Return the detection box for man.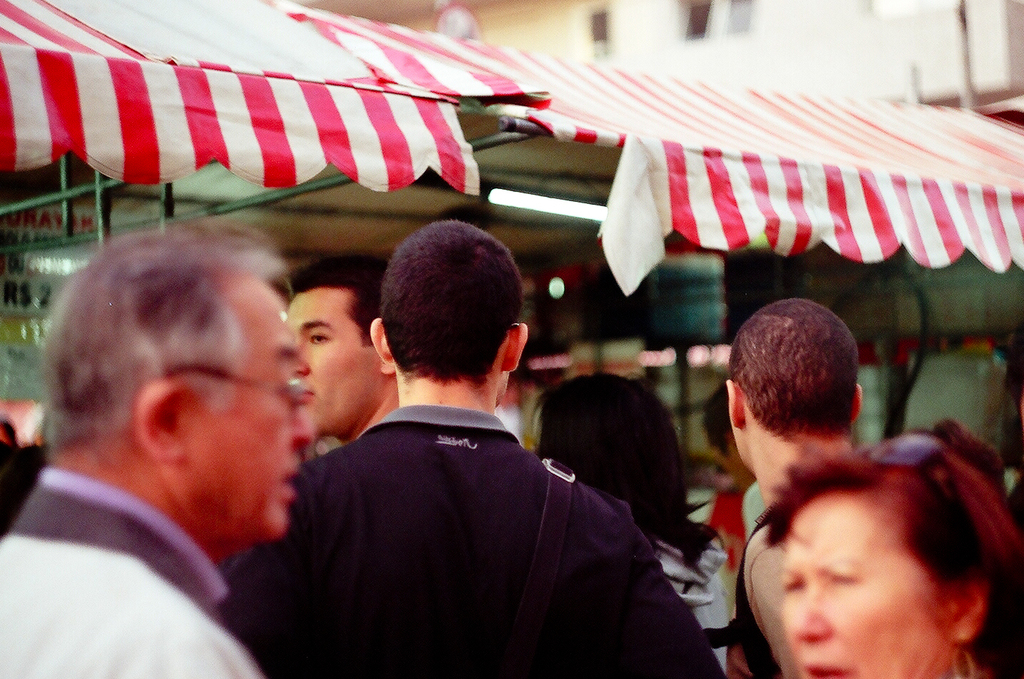
260,234,667,670.
